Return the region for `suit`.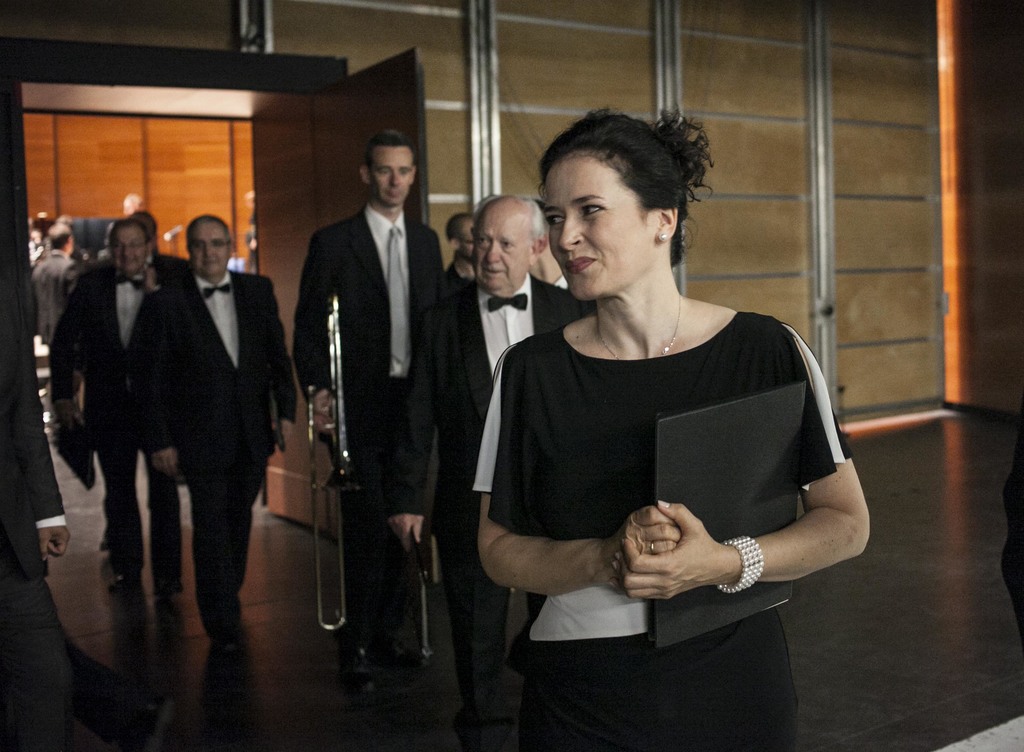
box(49, 264, 181, 591).
